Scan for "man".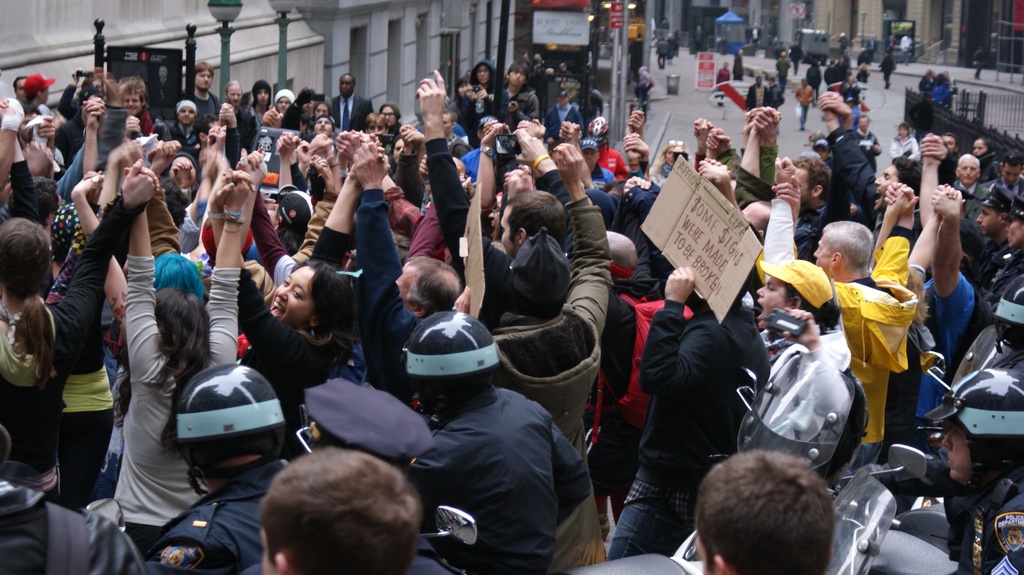
Scan result: bbox(796, 78, 814, 133).
